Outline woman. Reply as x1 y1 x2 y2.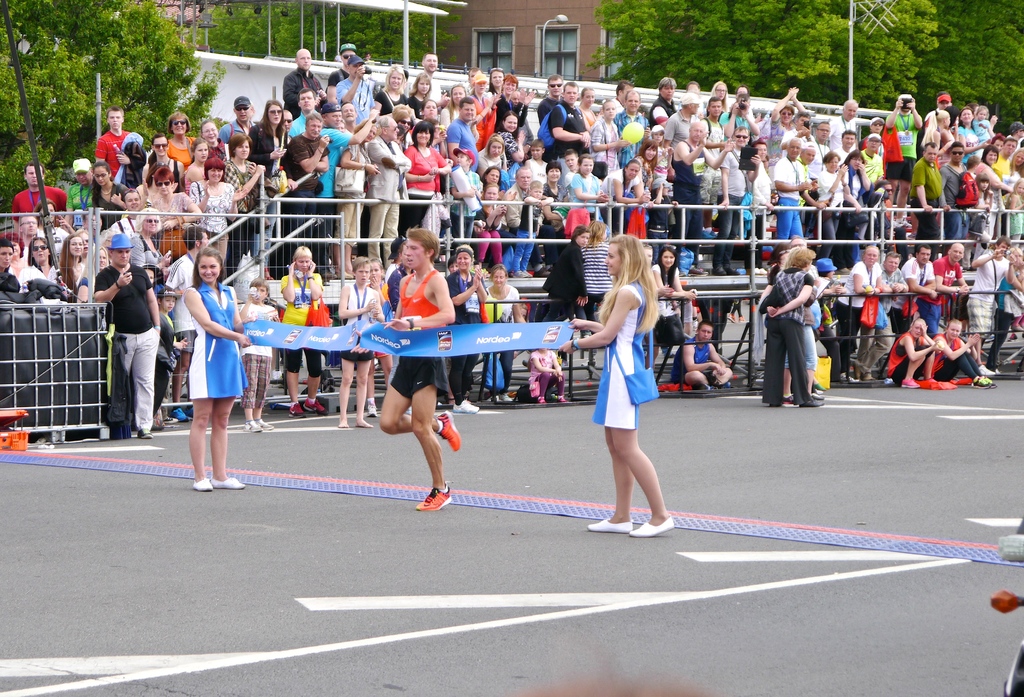
275 245 330 417.
